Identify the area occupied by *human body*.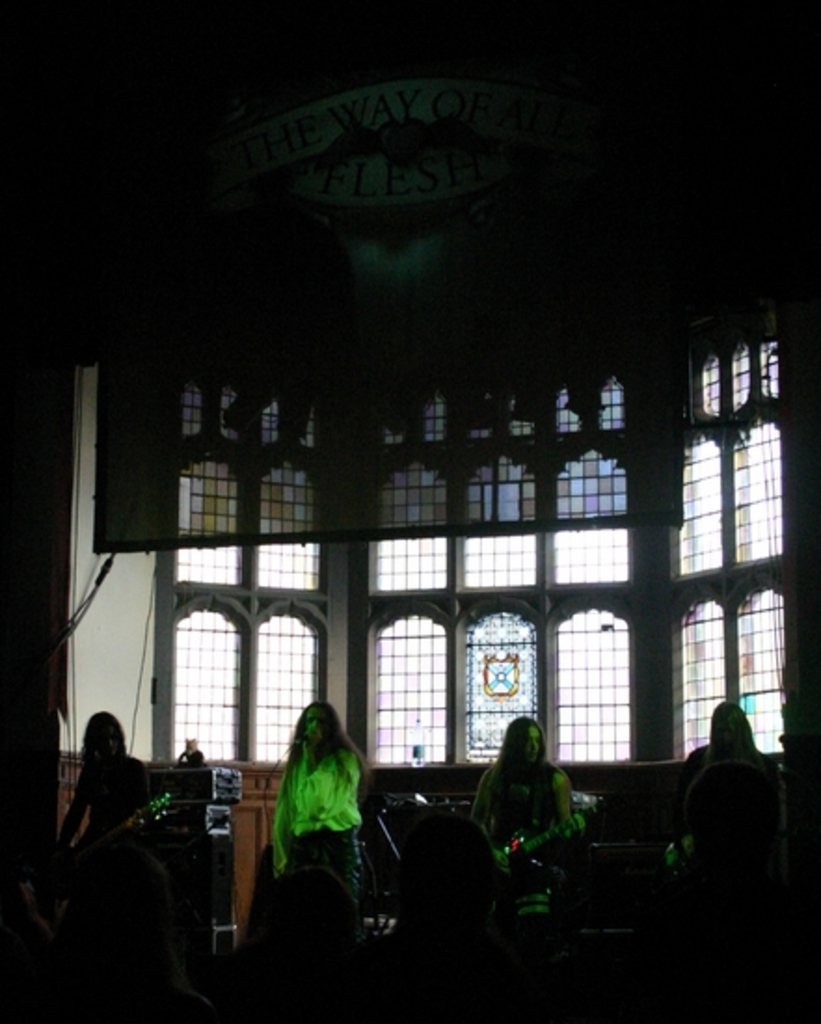
Area: (left=274, top=752, right=376, bottom=936).
